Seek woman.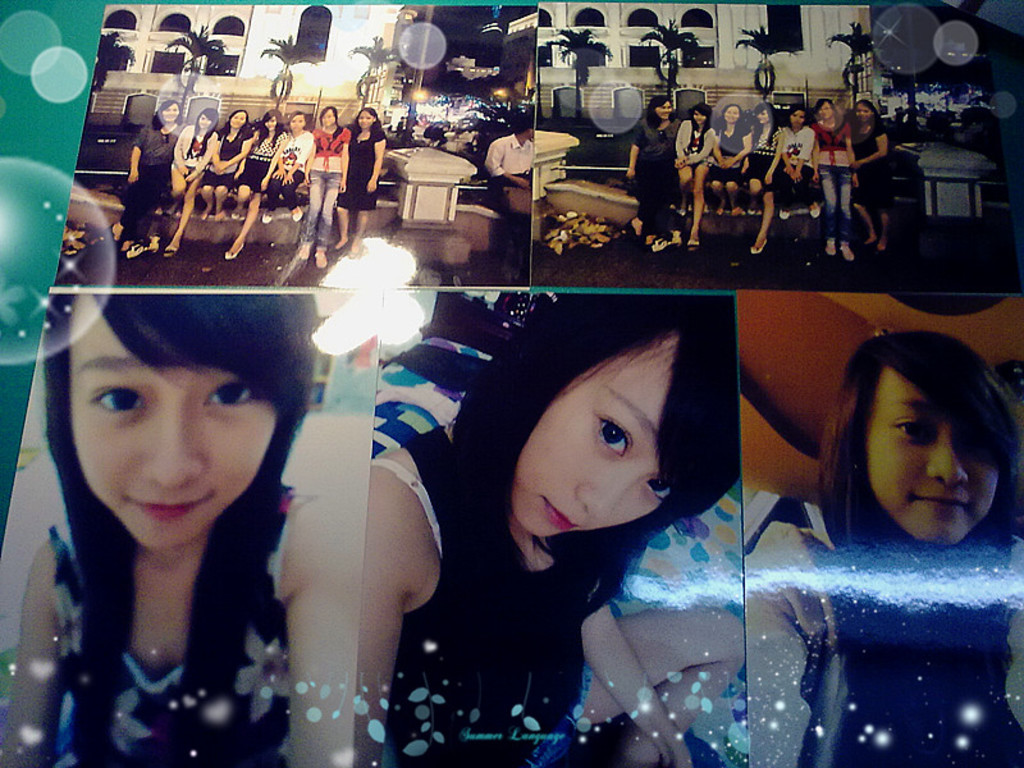
bbox(108, 97, 191, 250).
